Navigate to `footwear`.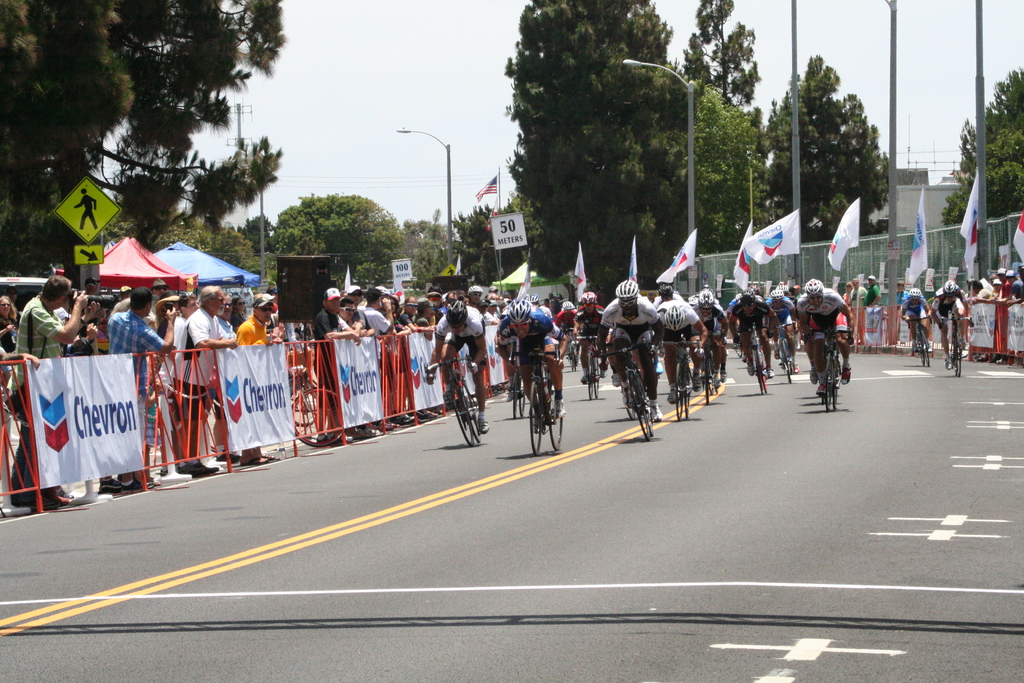
Navigation target: <box>581,374,586,387</box>.
